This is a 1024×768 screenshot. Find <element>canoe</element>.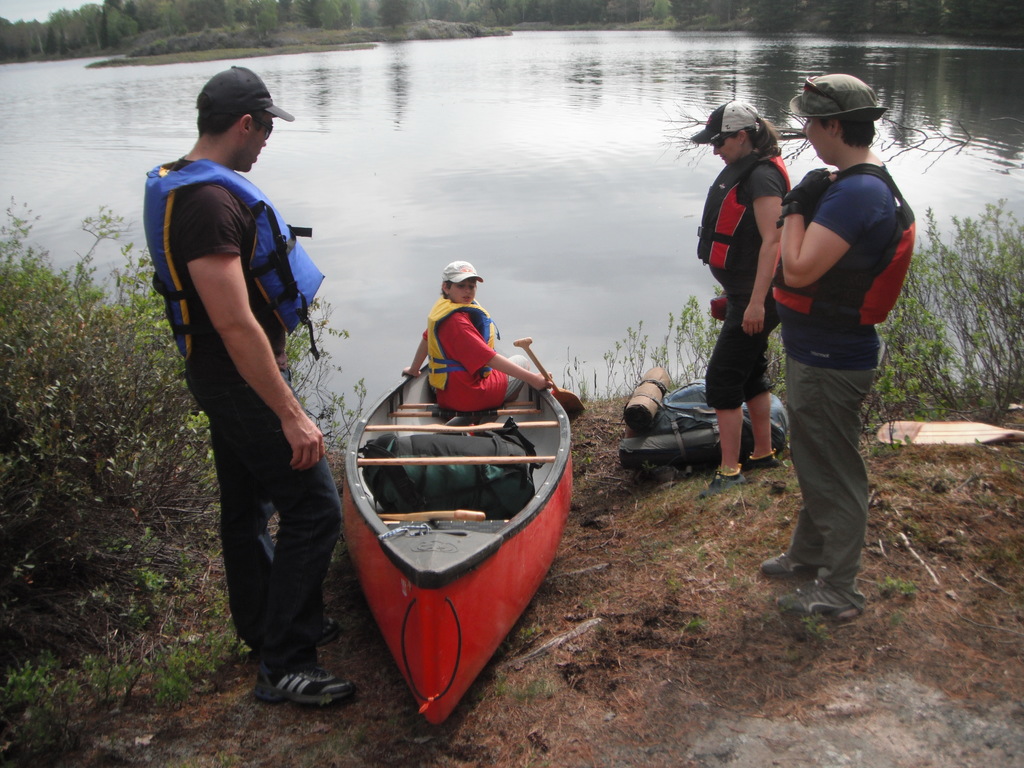
Bounding box: x1=344 y1=355 x2=577 y2=734.
